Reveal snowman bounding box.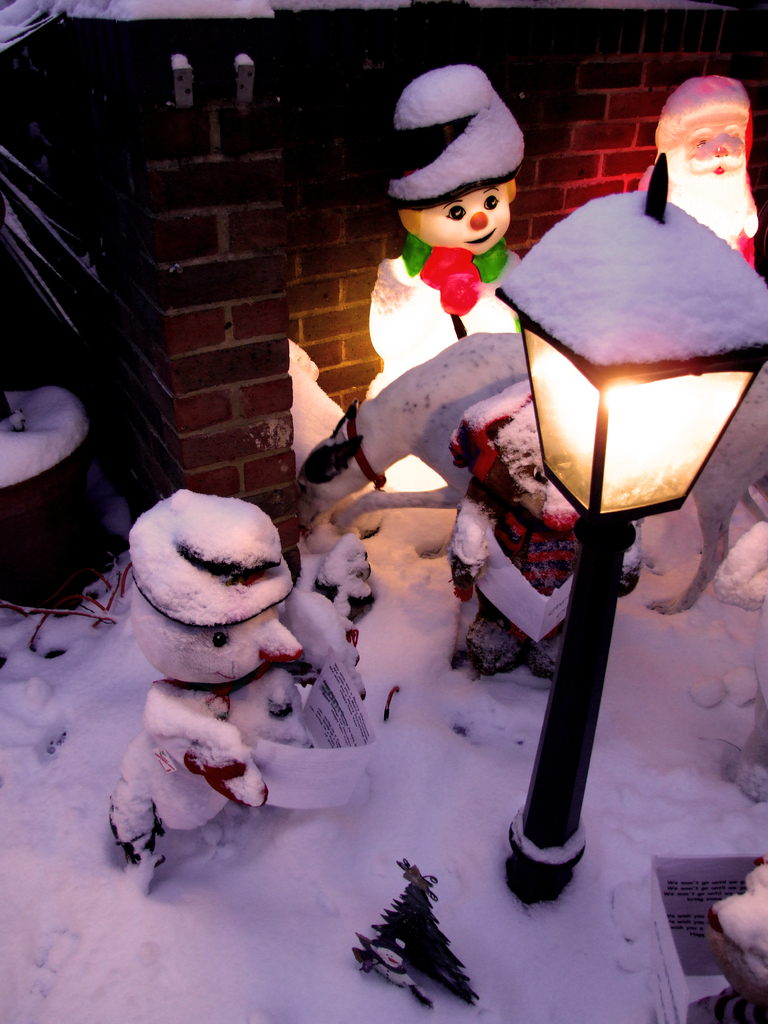
Revealed: x1=101 y1=486 x2=367 y2=874.
